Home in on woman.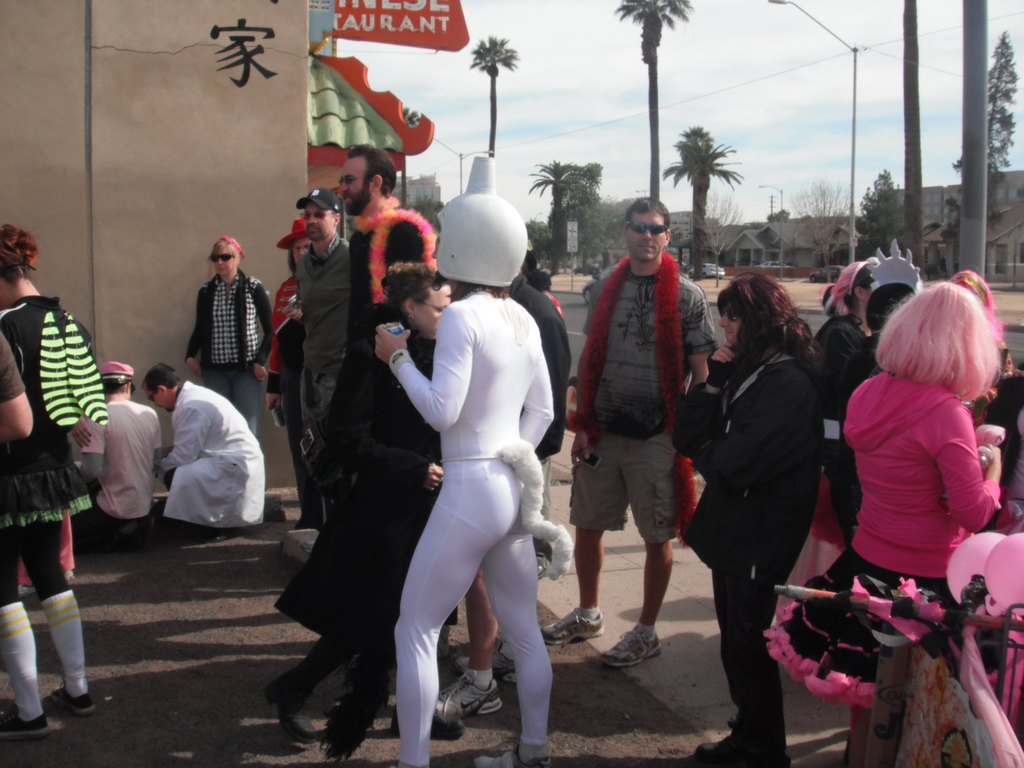
Homed in at detection(182, 230, 277, 451).
